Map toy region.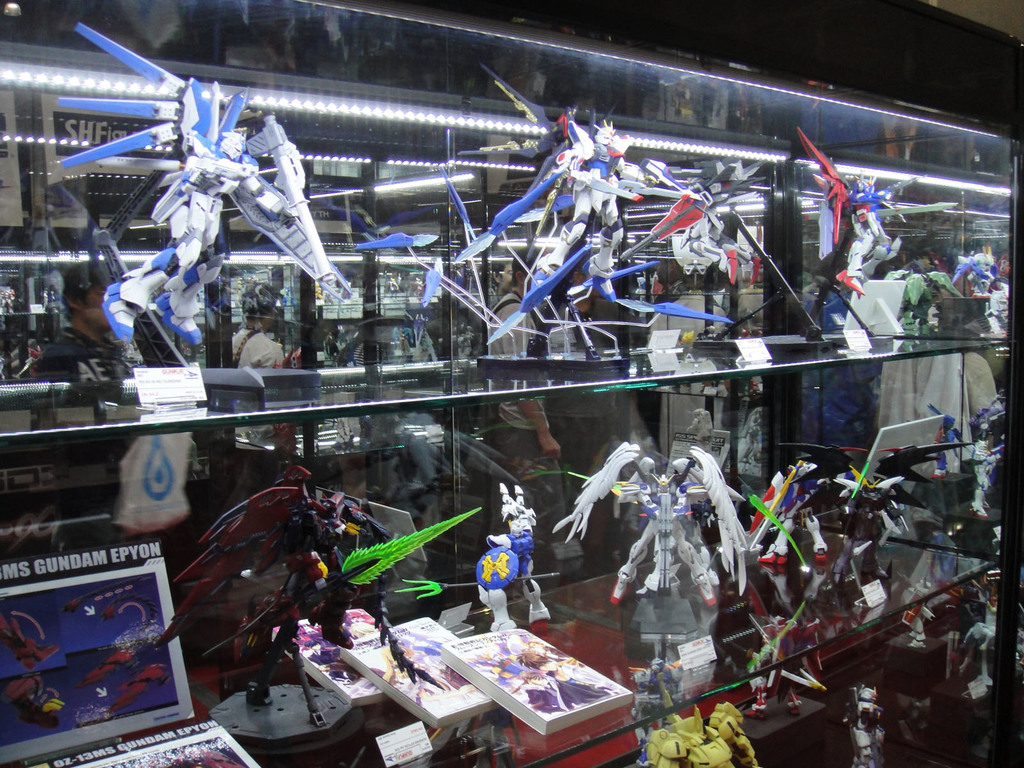
Mapped to <box>950,572,1001,700</box>.
